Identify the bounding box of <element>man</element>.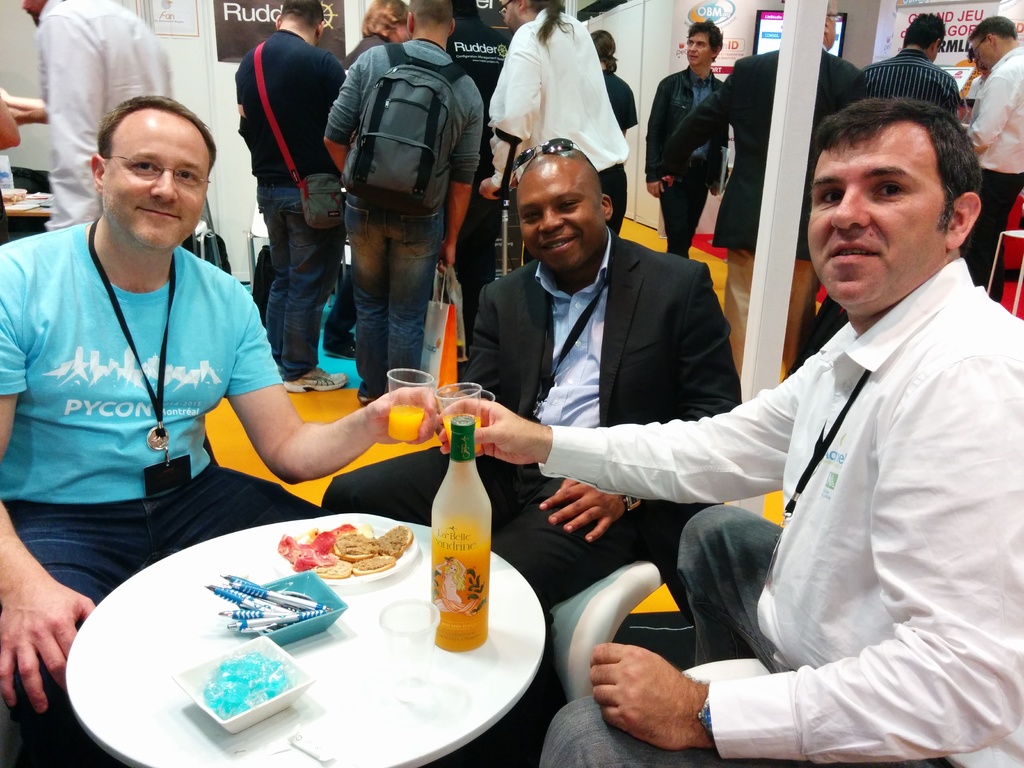
<region>20, 0, 175, 225</region>.
